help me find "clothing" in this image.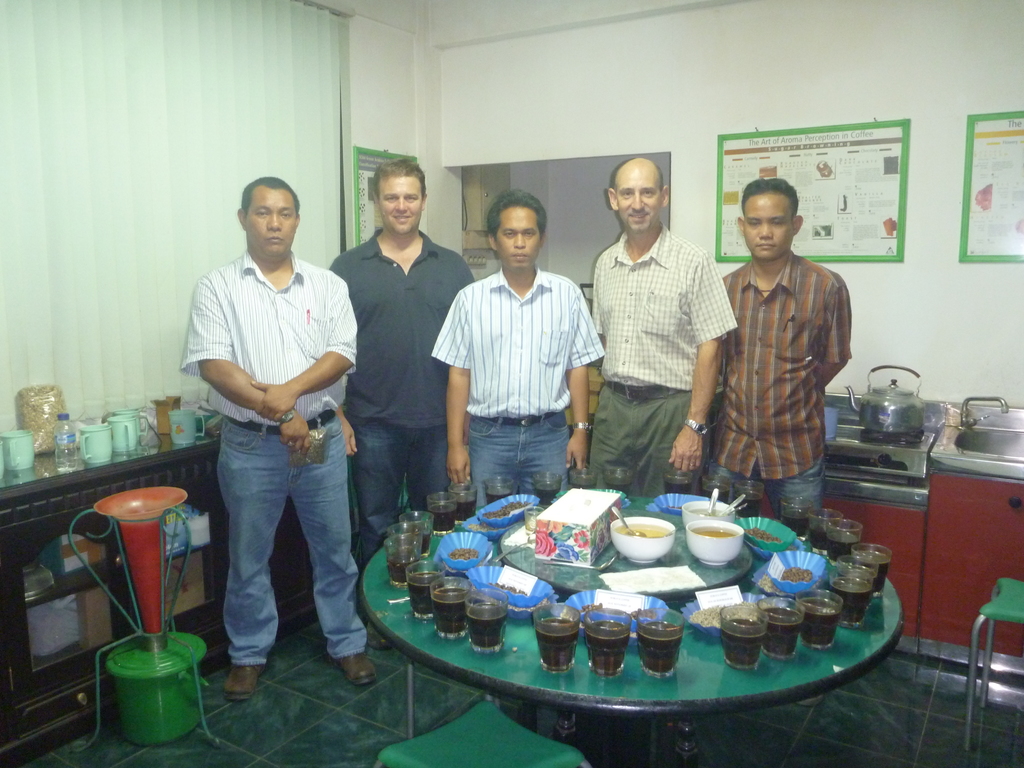
Found it: (left=588, top=196, right=730, bottom=478).
